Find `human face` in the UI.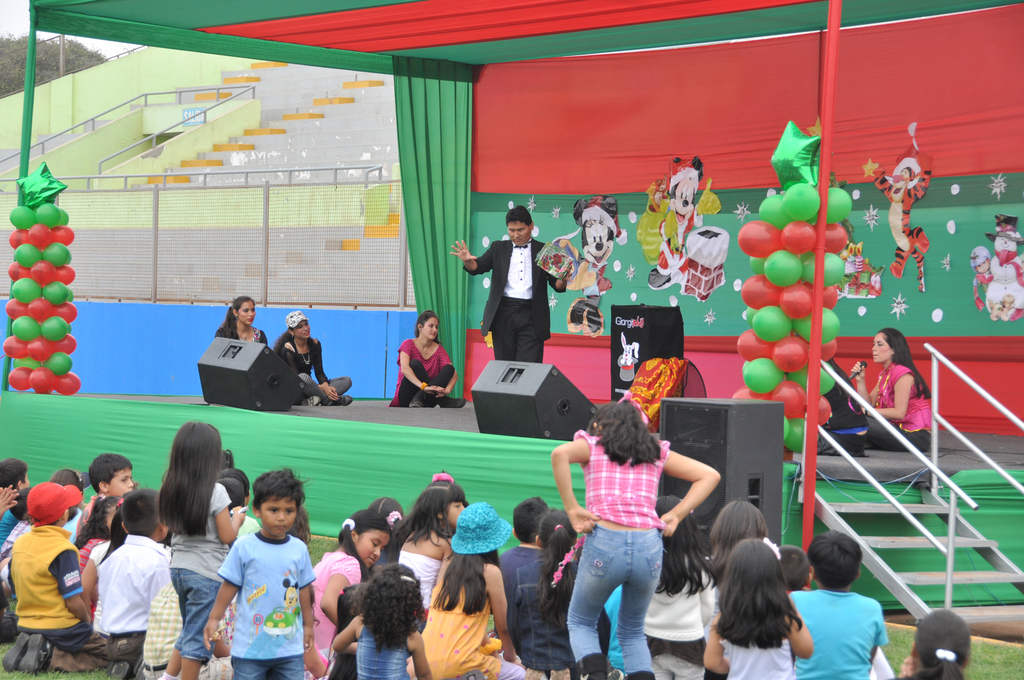
UI element at BBox(259, 491, 299, 537).
